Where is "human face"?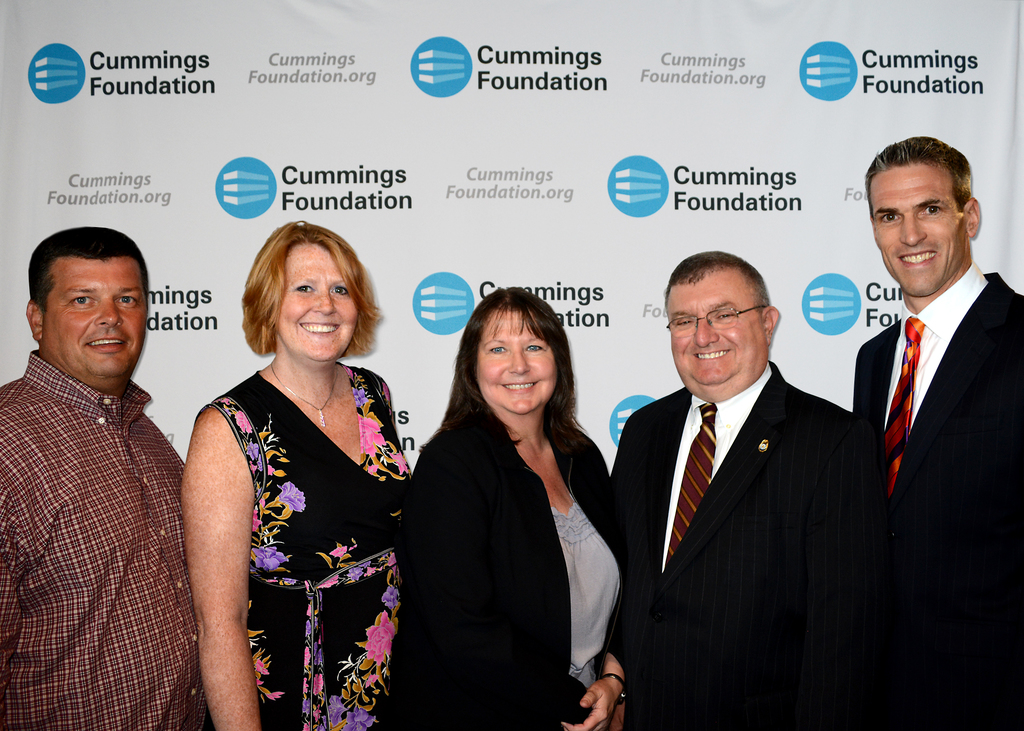
(left=479, top=309, right=557, bottom=419).
